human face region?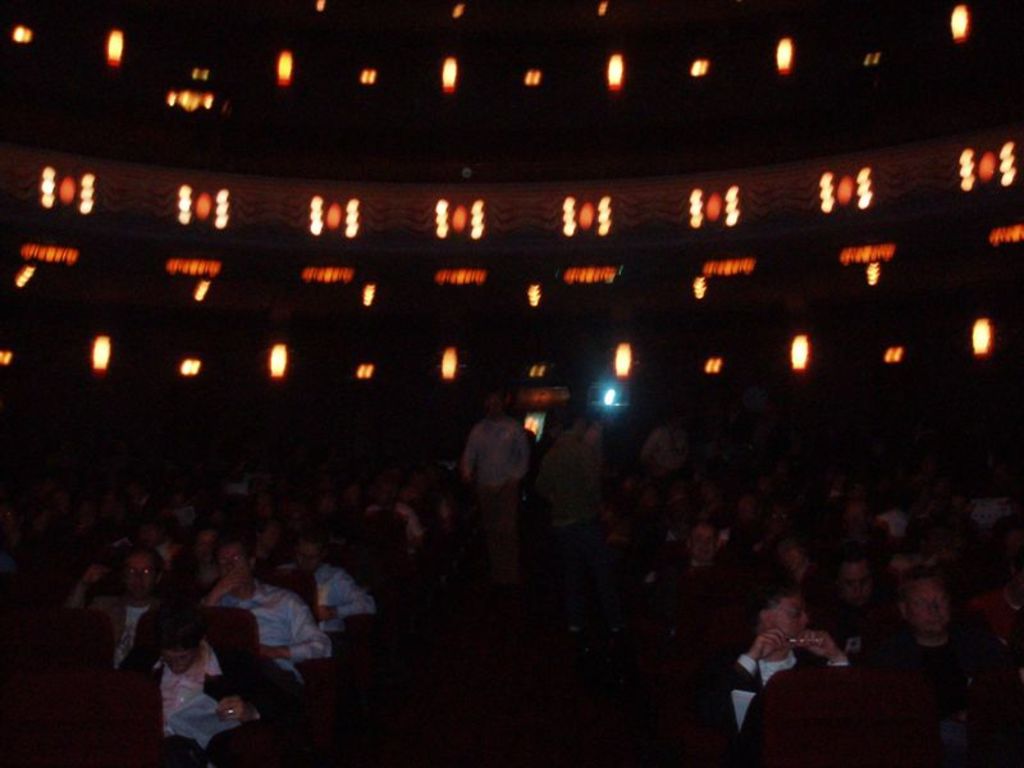
127, 557, 156, 600
